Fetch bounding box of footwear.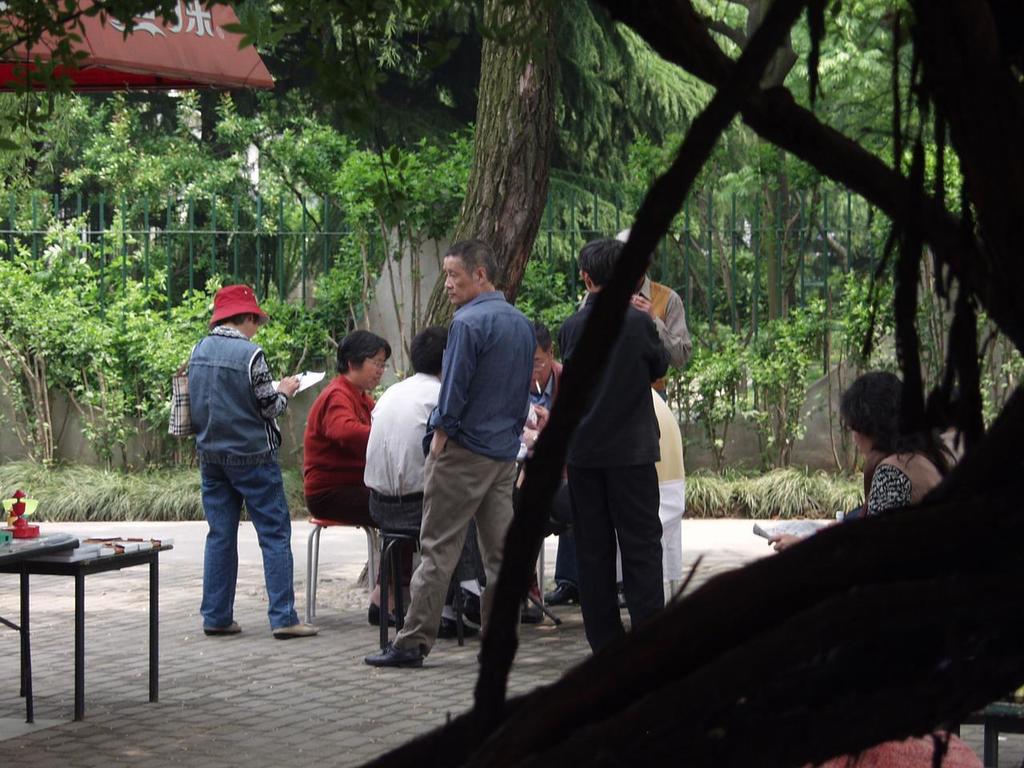
Bbox: detection(538, 586, 577, 606).
